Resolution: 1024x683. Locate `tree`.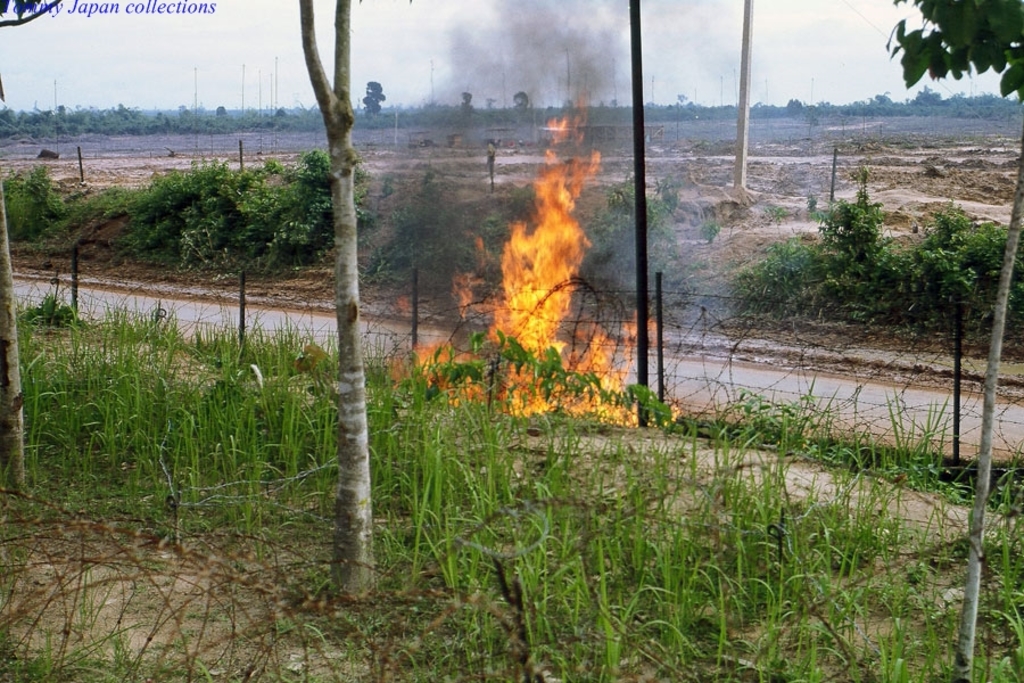
{"left": 0, "top": 168, "right": 26, "bottom": 494}.
